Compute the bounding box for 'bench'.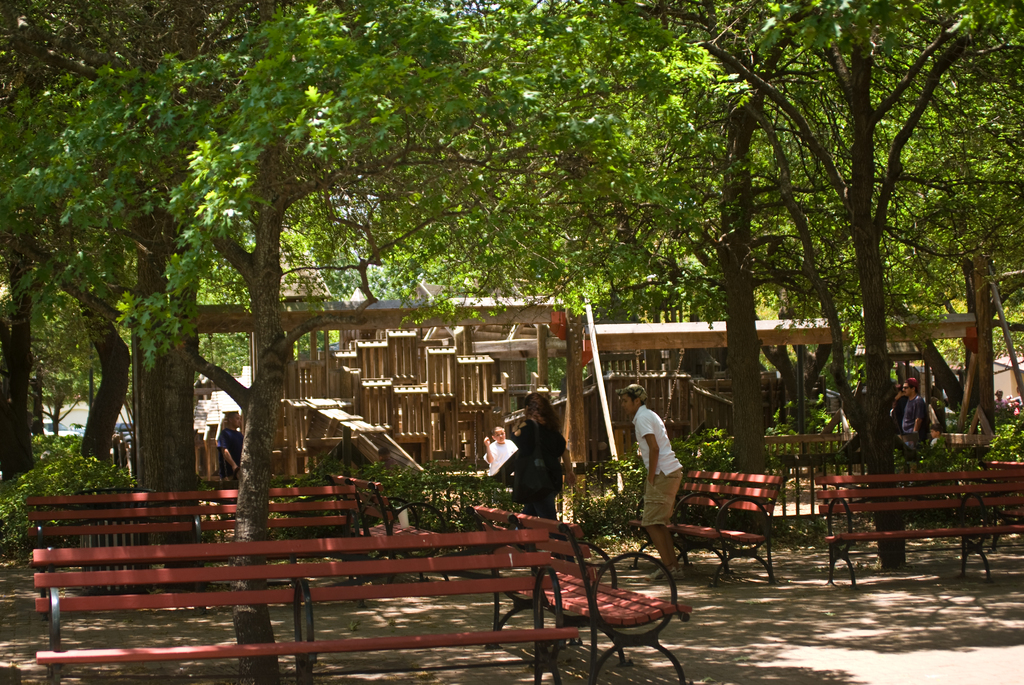
[left=21, top=497, right=381, bottom=585].
